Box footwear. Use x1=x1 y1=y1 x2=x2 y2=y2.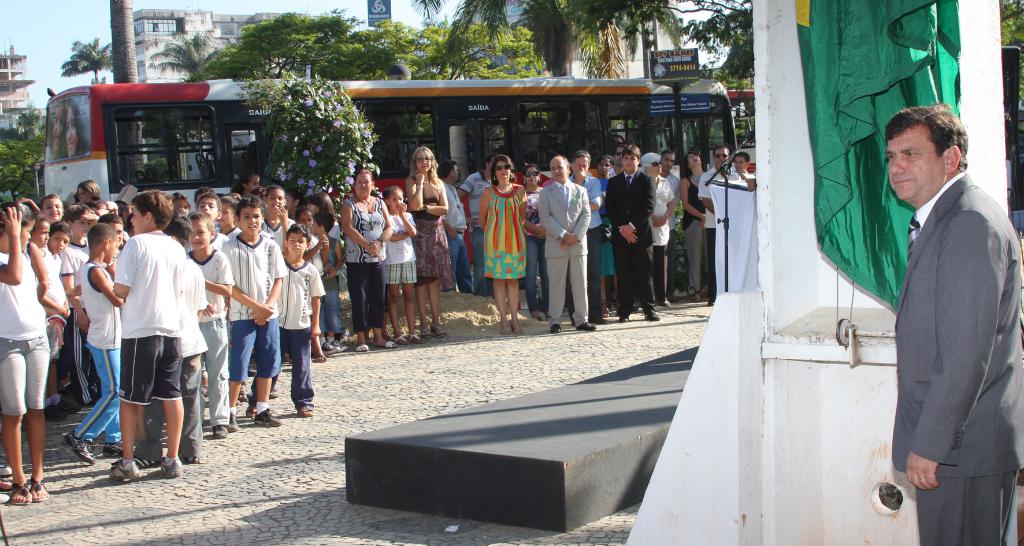
x1=621 y1=314 x2=630 y2=321.
